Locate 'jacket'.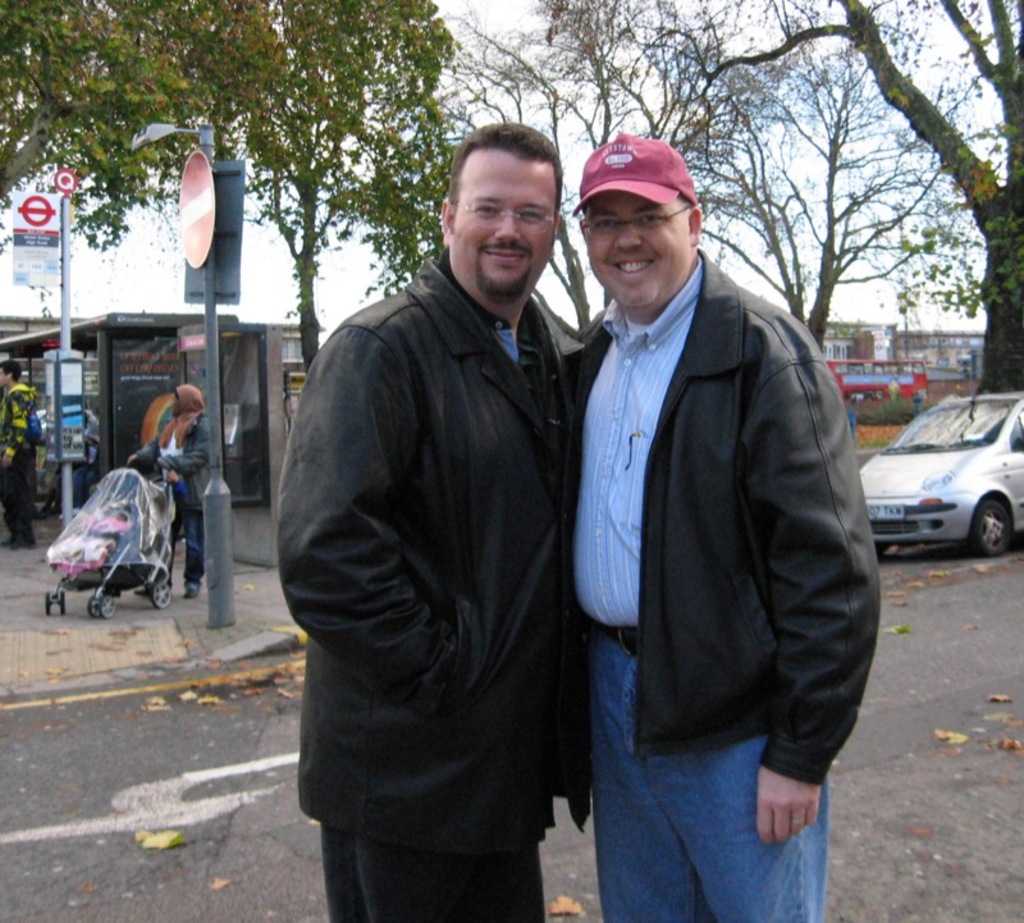
Bounding box: locate(274, 251, 598, 860).
